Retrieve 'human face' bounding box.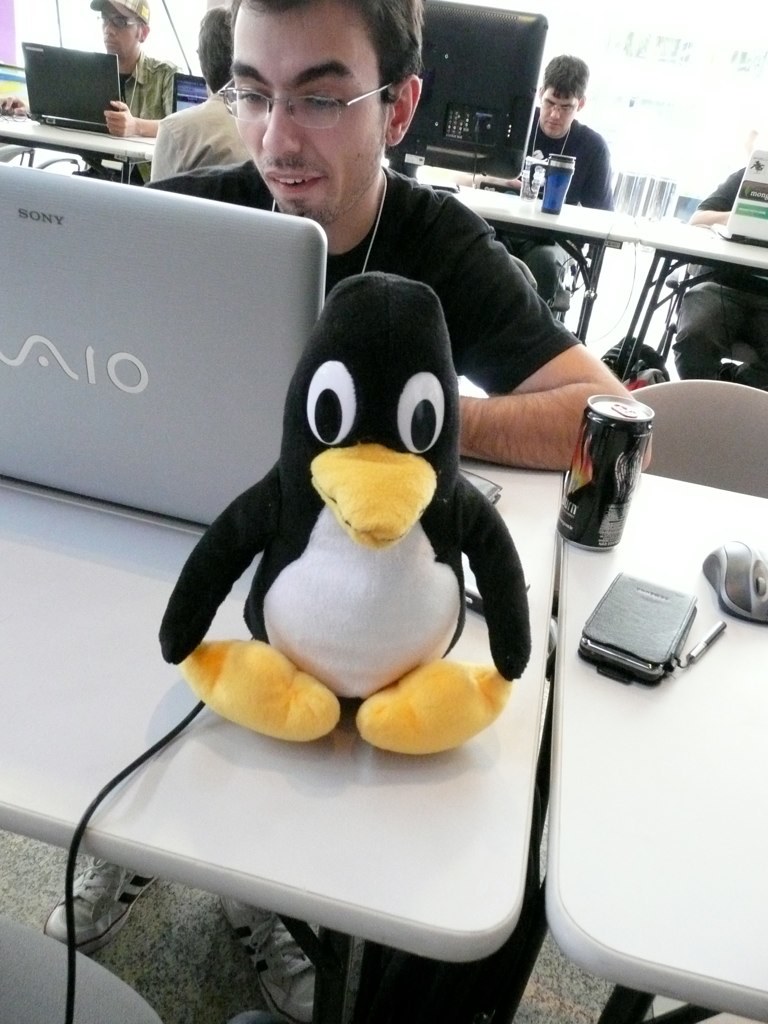
Bounding box: bbox(229, 0, 389, 225).
